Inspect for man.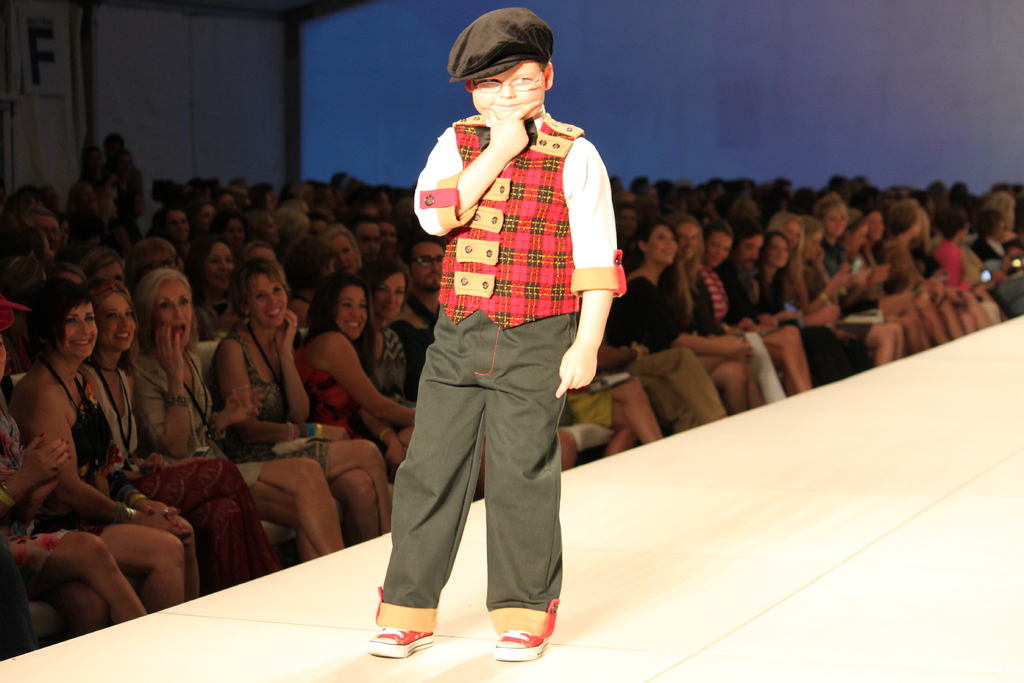
Inspection: 390,233,573,463.
